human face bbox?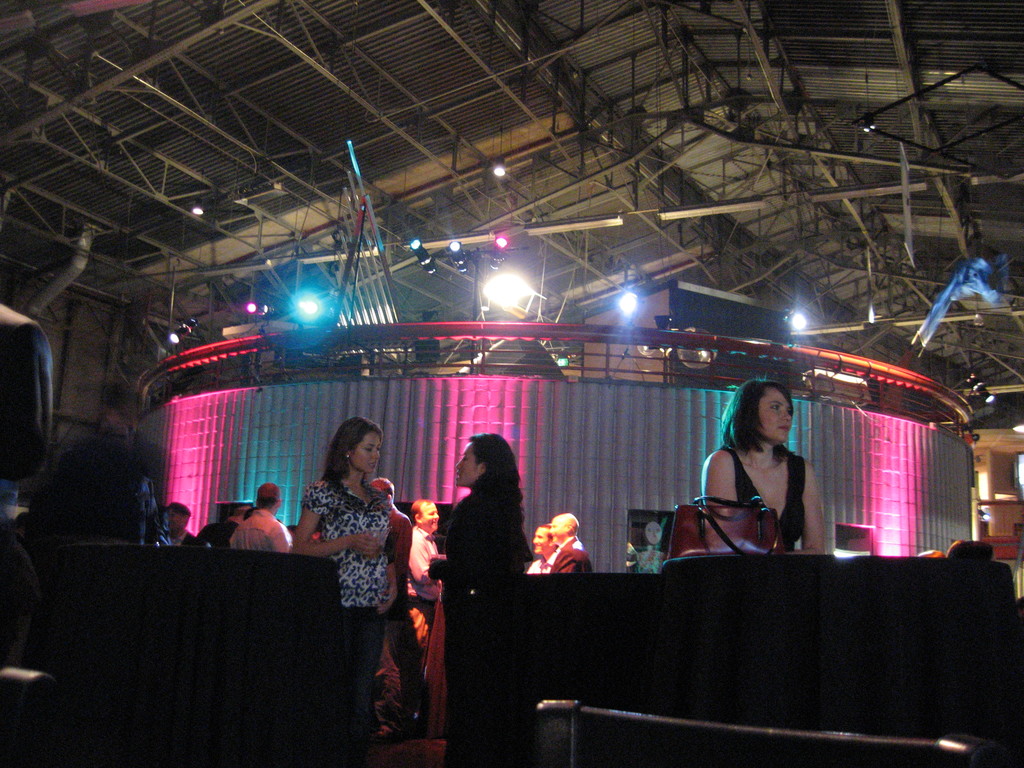
BBox(342, 427, 389, 483)
